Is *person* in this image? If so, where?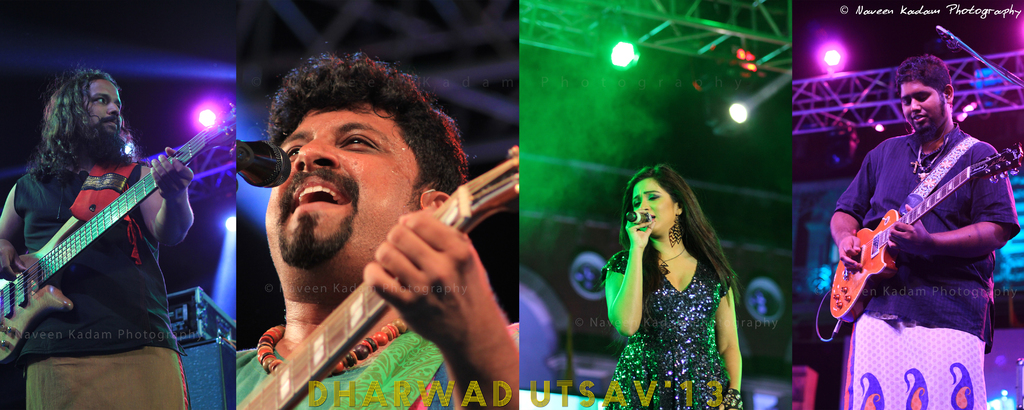
Yes, at rect(829, 53, 1005, 406).
